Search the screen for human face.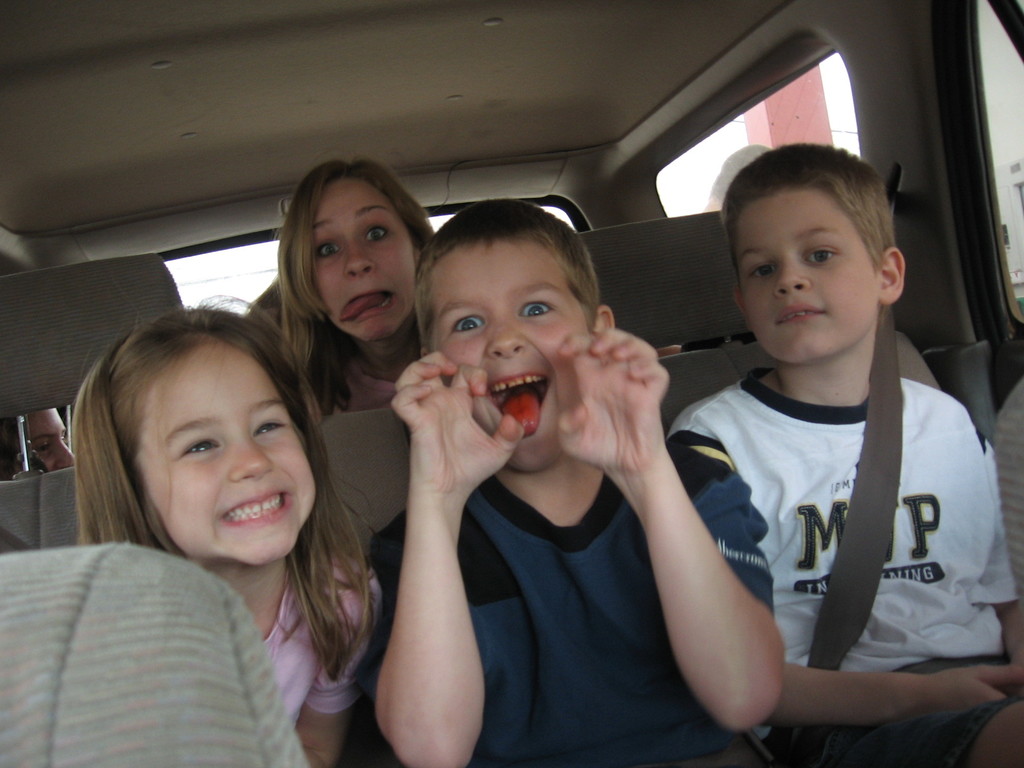
Found at locate(312, 177, 414, 340).
